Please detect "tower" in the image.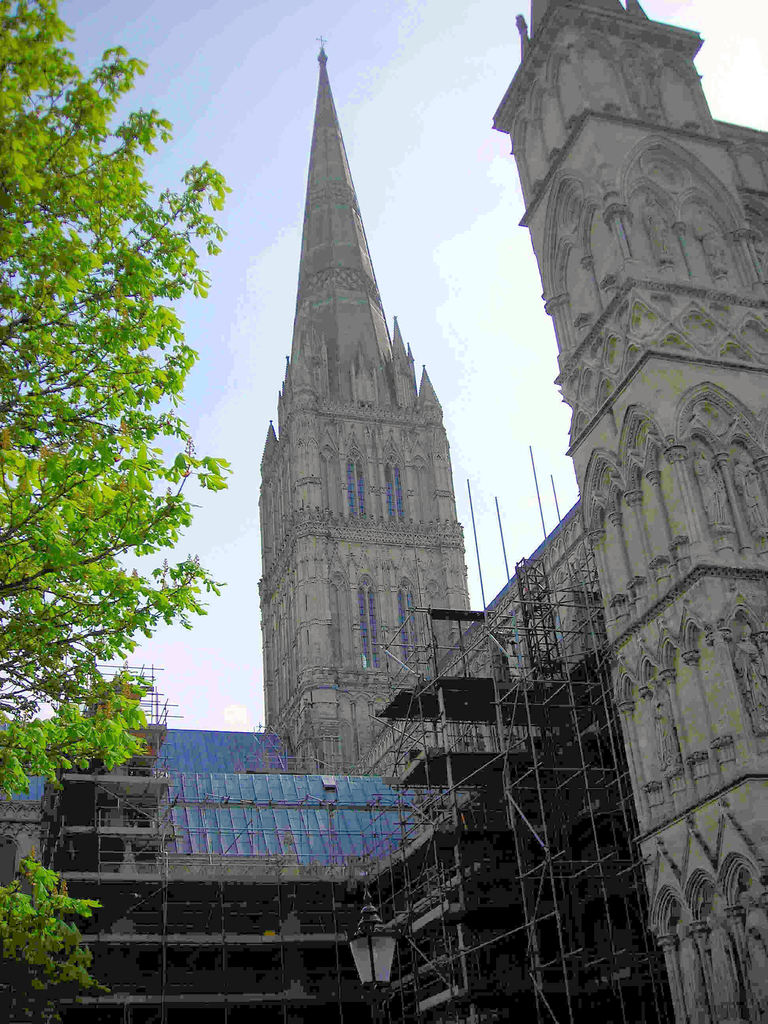
{"x1": 262, "y1": 35, "x2": 470, "y2": 780}.
